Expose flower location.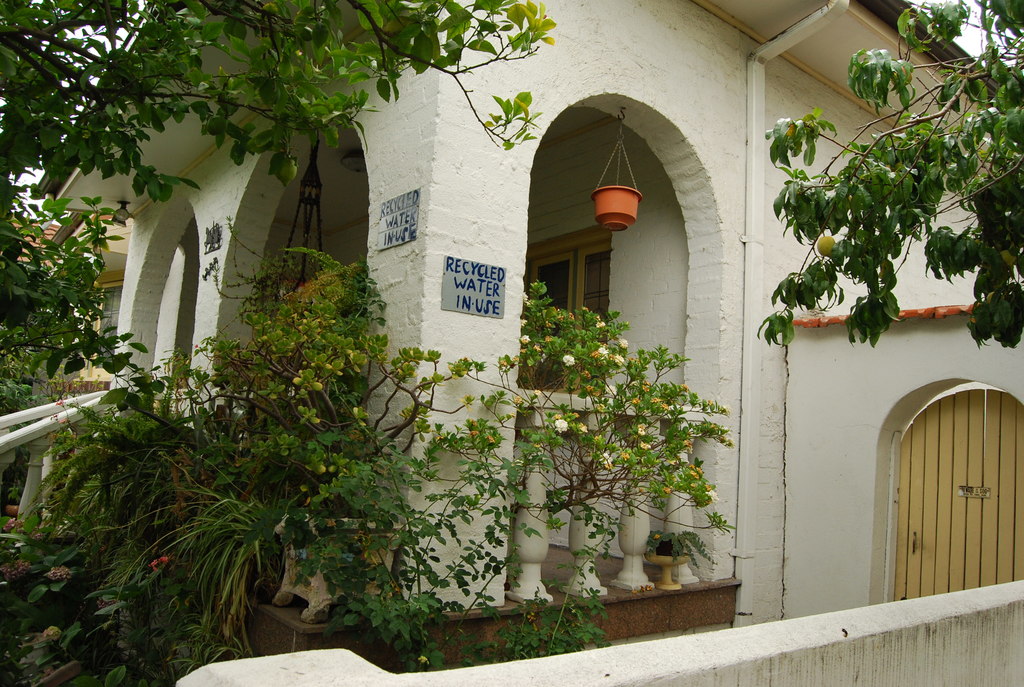
Exposed at [612, 349, 625, 366].
